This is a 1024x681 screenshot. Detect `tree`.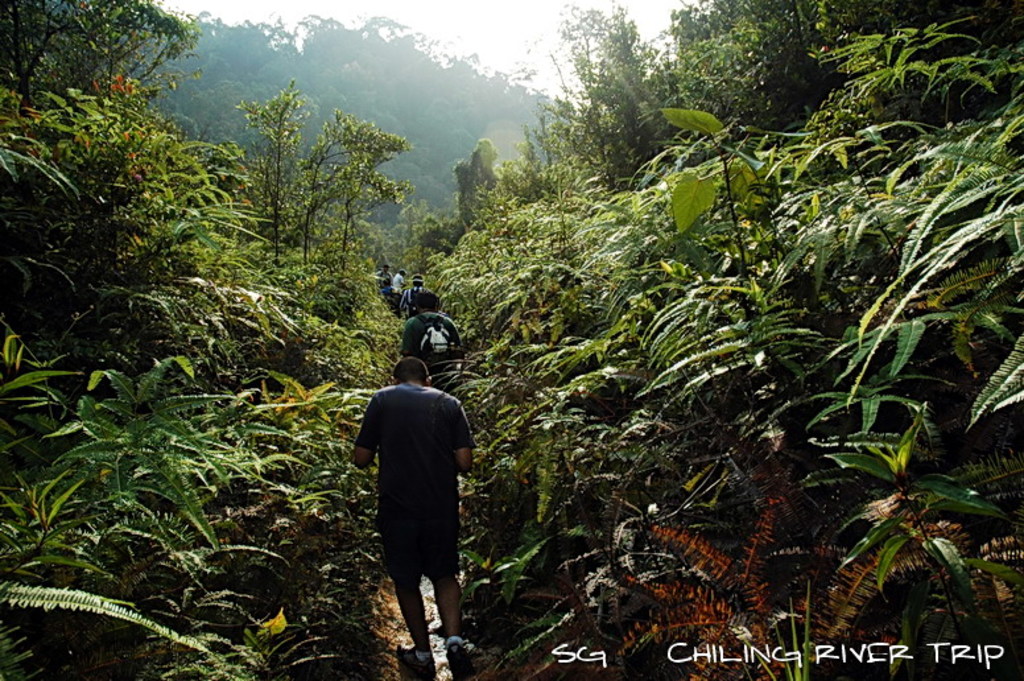
{"left": 241, "top": 98, "right": 416, "bottom": 278}.
